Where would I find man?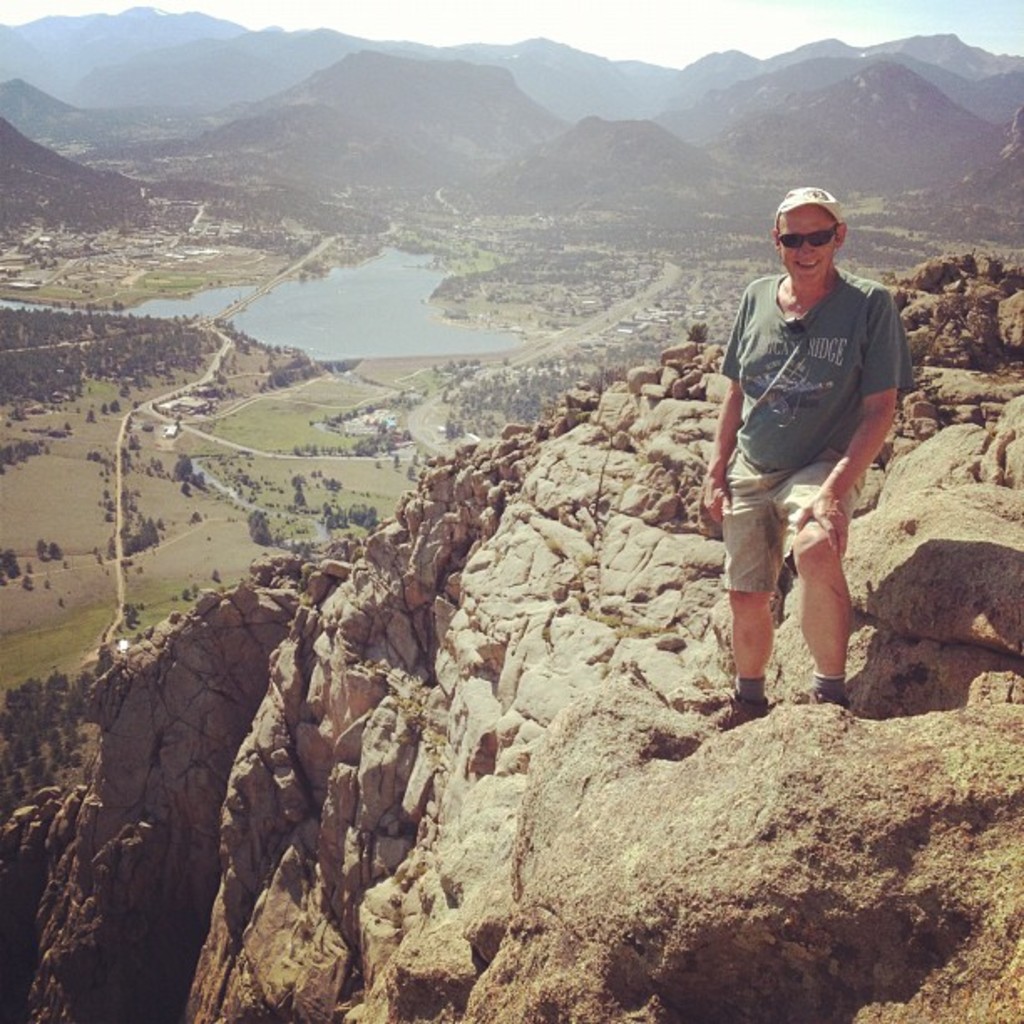
At <region>701, 176, 917, 738</region>.
